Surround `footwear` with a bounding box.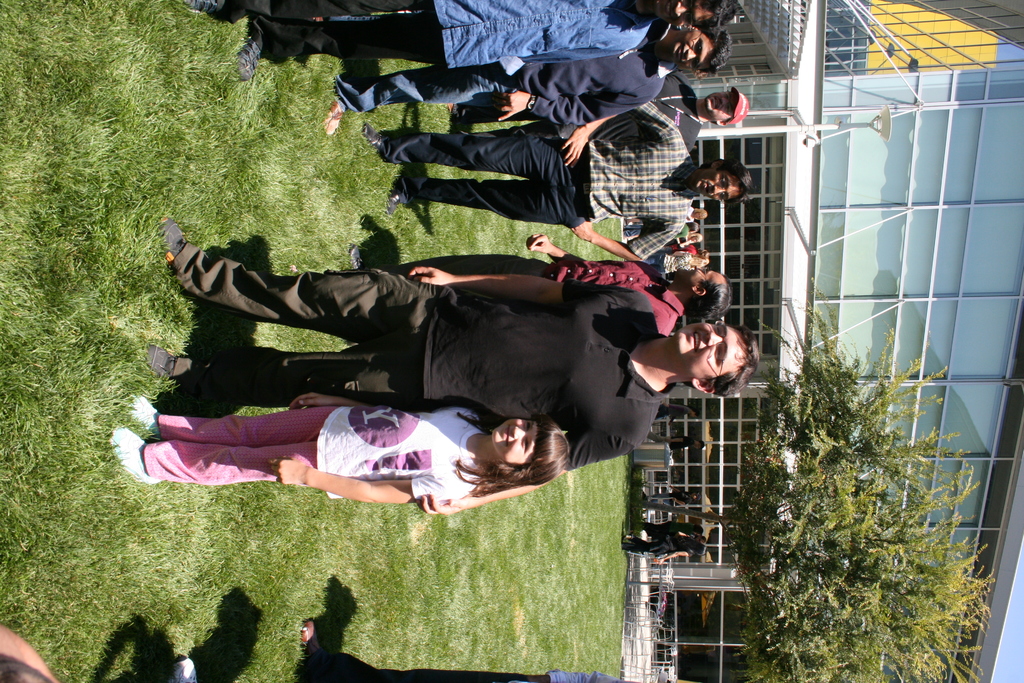
BBox(99, 416, 163, 488).
